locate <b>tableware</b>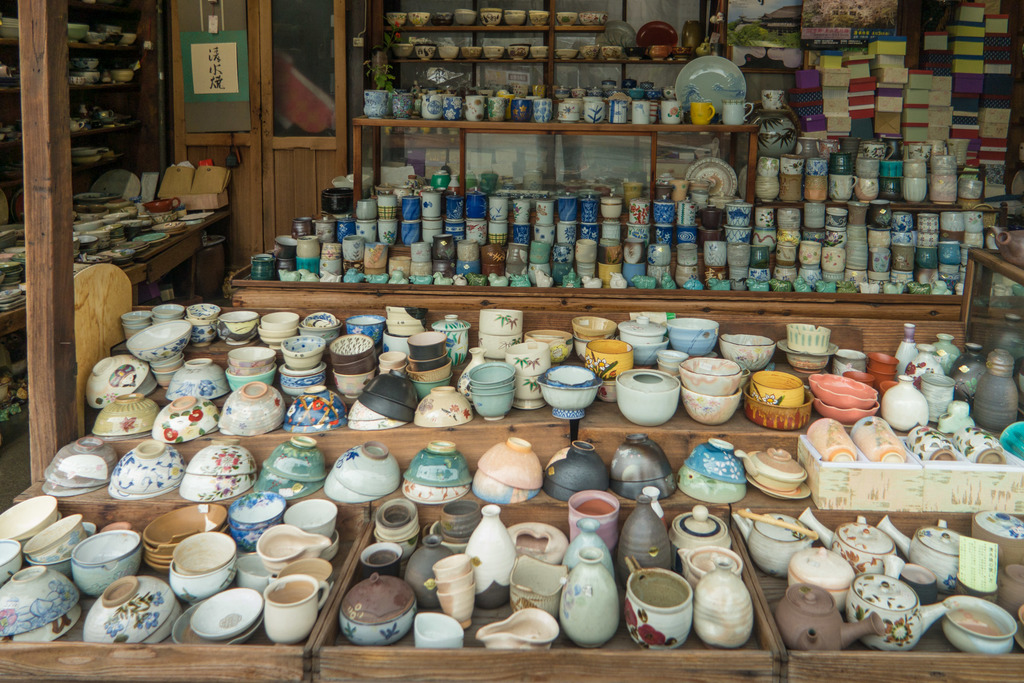
[x1=538, y1=478, x2=573, y2=504]
